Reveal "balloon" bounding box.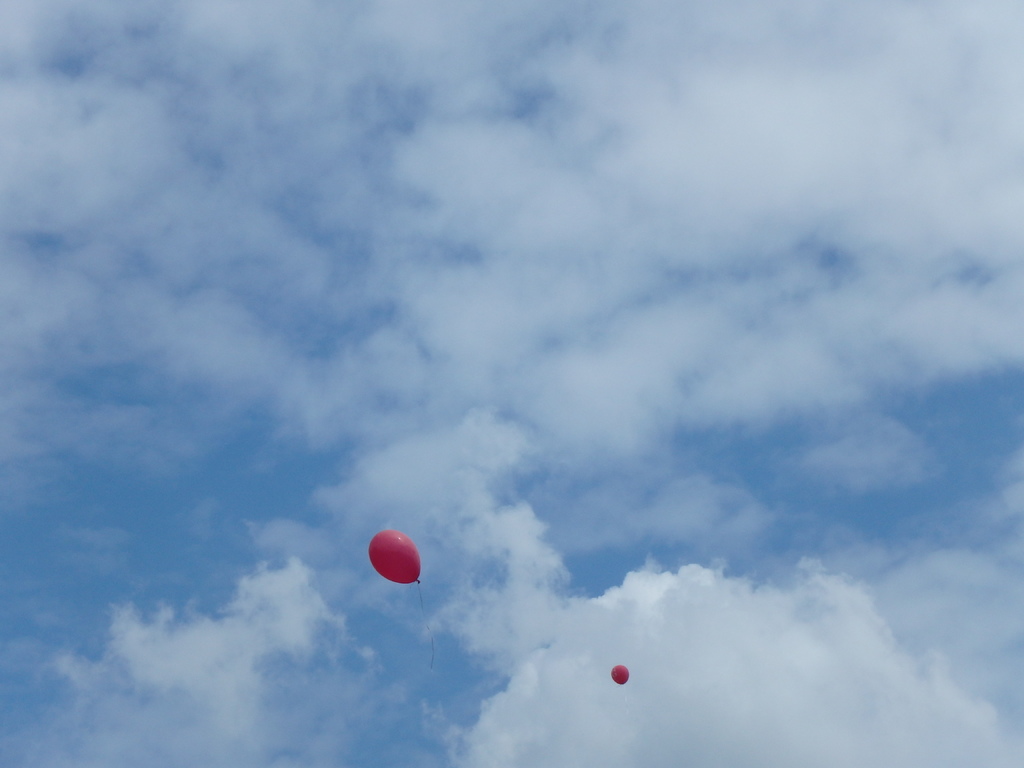
Revealed: bbox=[368, 534, 424, 583].
